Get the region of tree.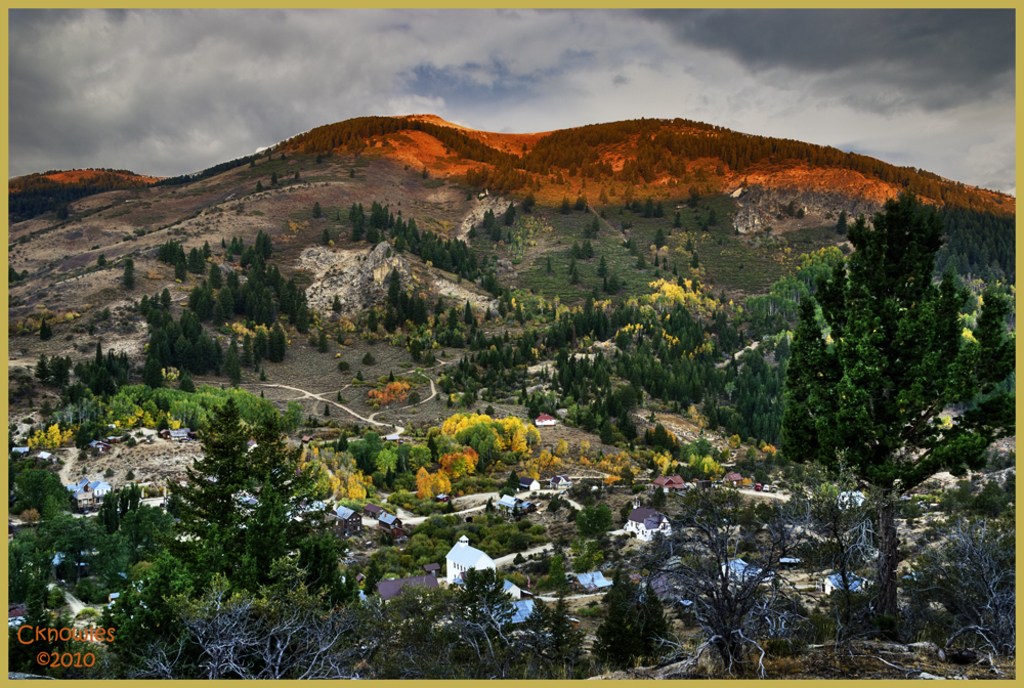
left=78, top=340, right=140, bottom=398.
